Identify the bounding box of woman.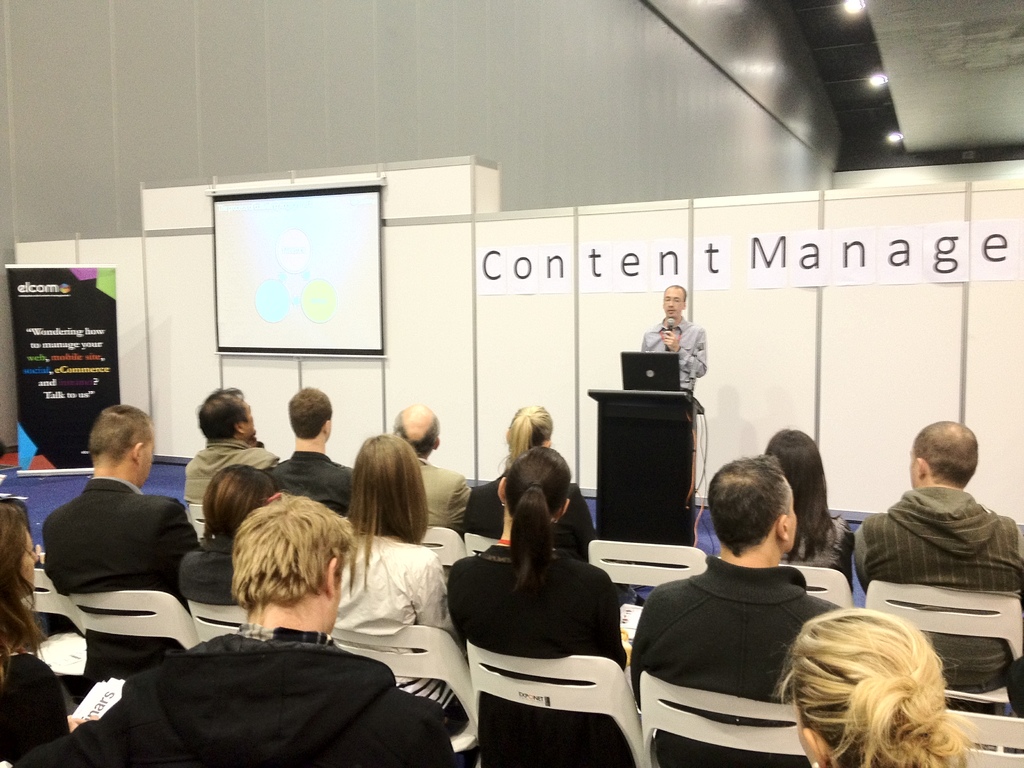
rect(0, 504, 90, 767).
